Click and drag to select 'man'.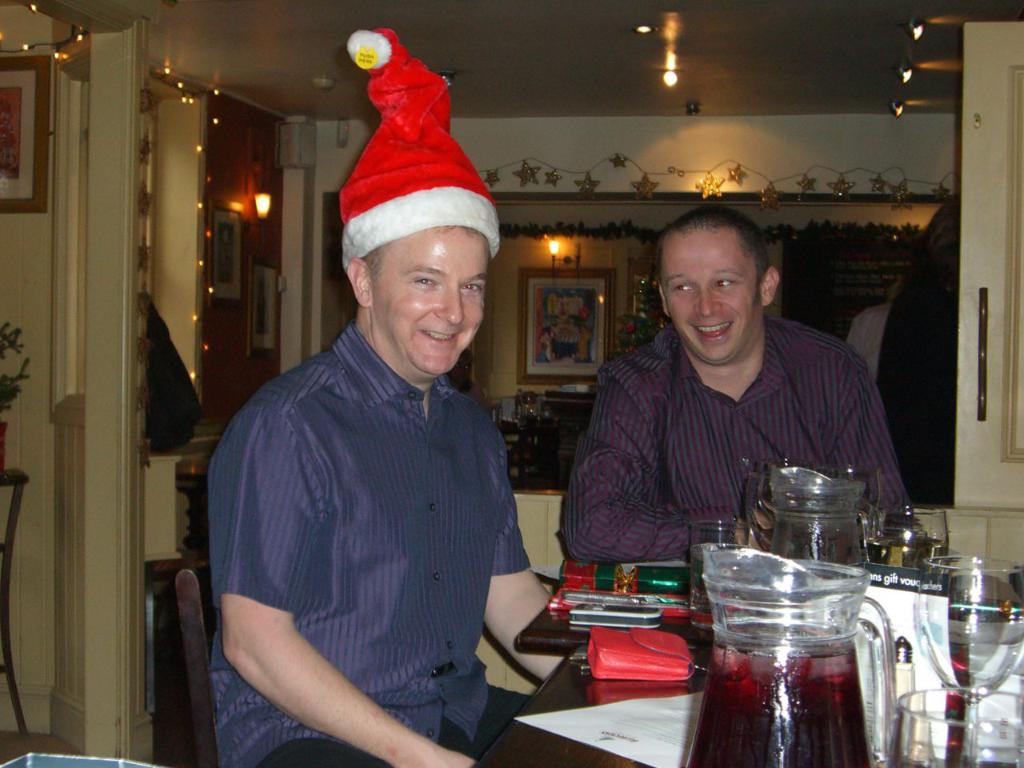
Selection: box(550, 204, 920, 565).
